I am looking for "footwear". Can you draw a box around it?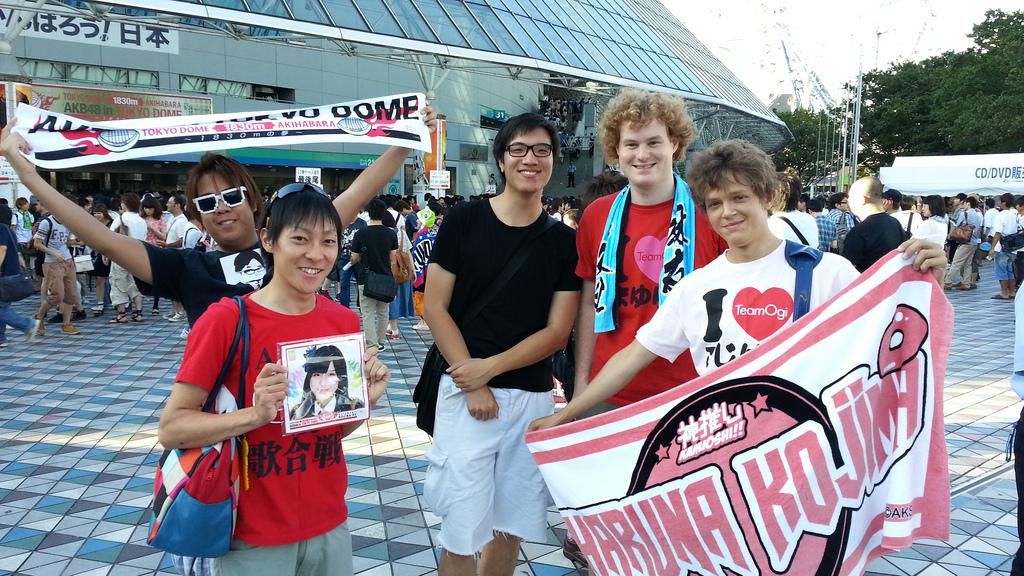
Sure, the bounding box is (left=49, top=315, right=65, bottom=321).
